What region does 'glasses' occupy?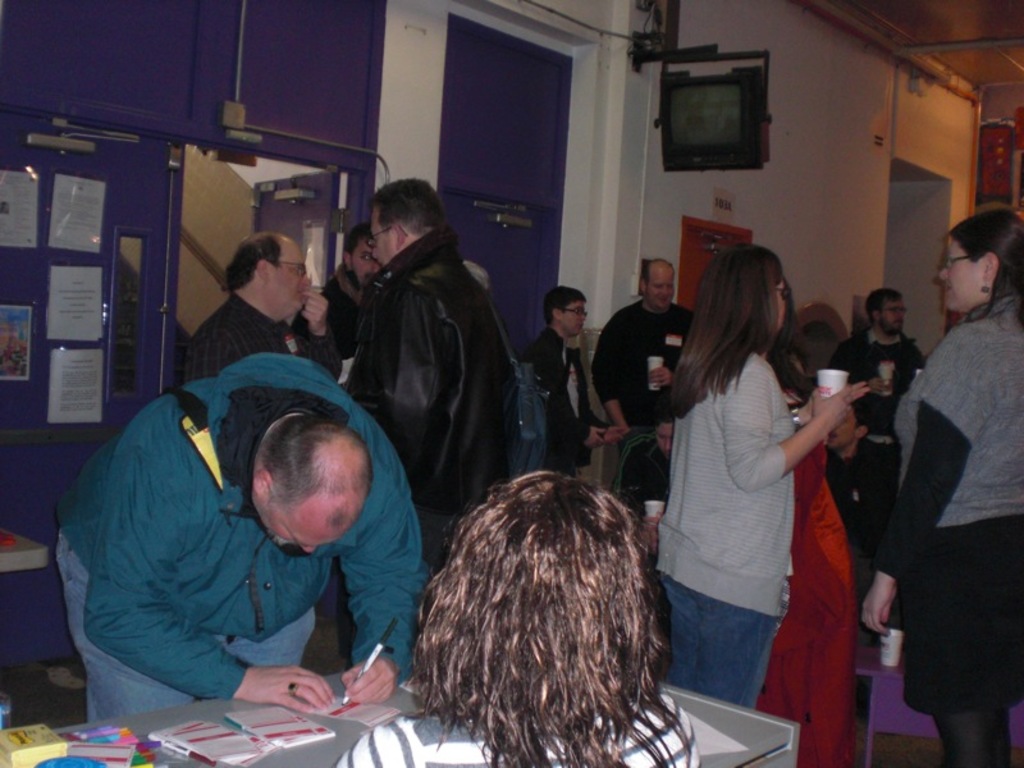
bbox(563, 305, 591, 319).
